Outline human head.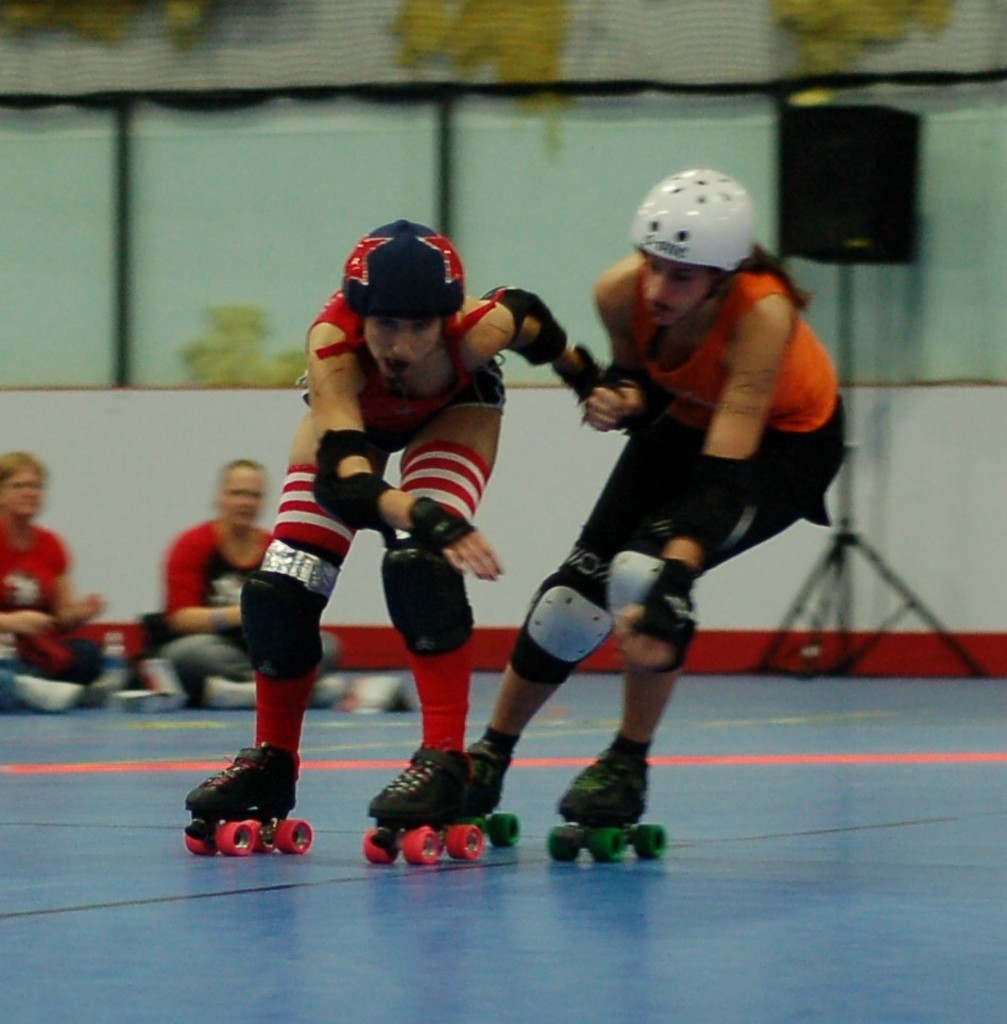
Outline: box=[0, 447, 46, 522].
